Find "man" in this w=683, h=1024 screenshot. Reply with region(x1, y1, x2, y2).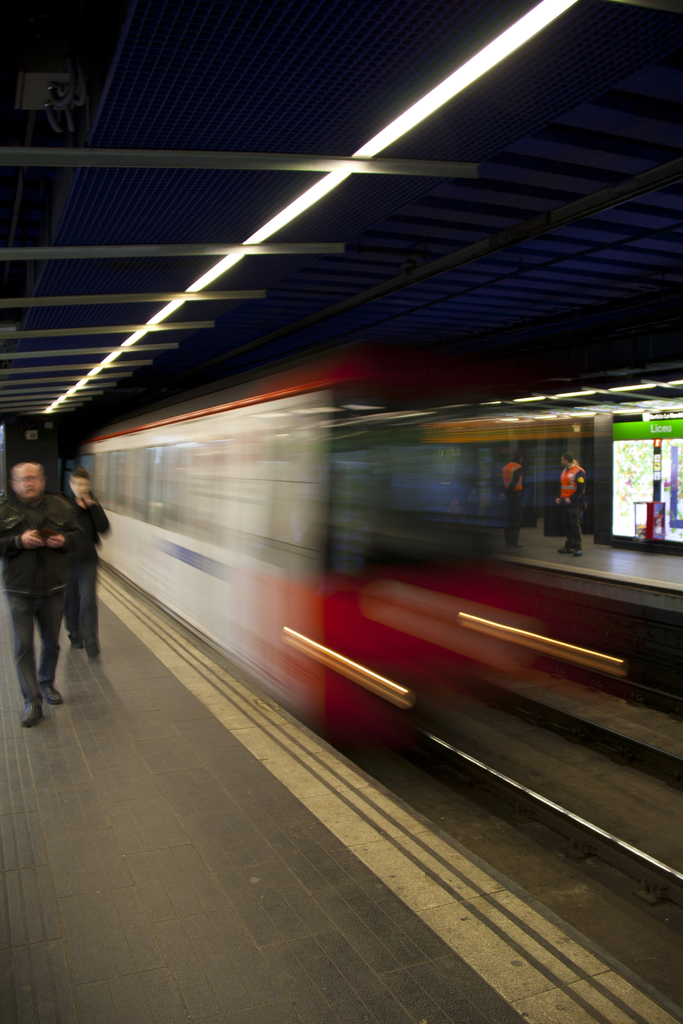
region(498, 450, 521, 545).
